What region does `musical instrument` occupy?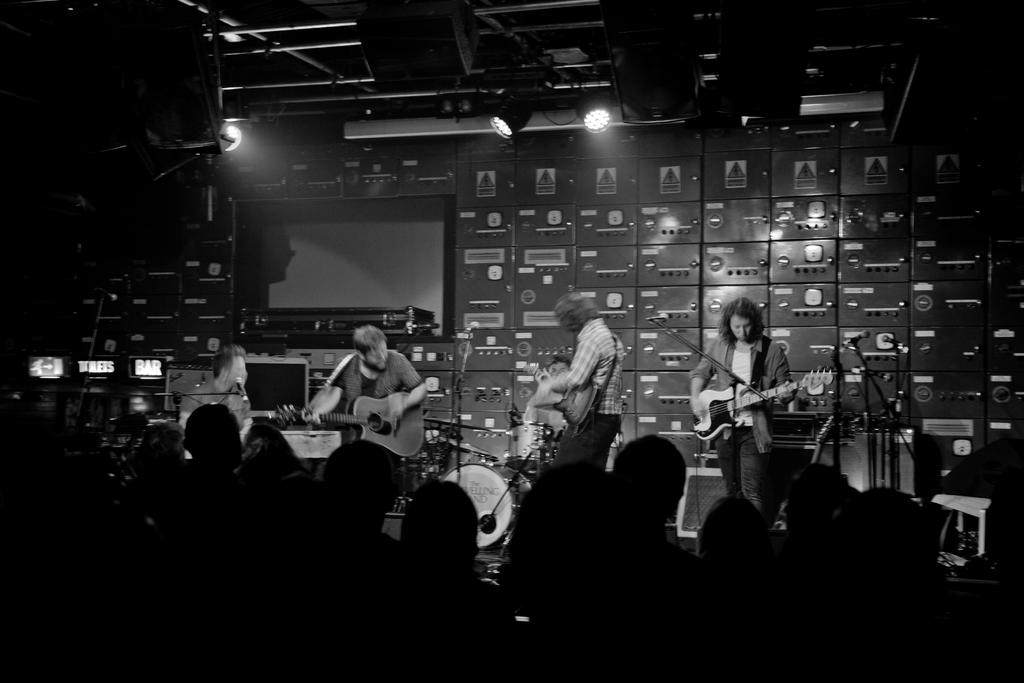
{"left": 433, "top": 449, "right": 534, "bottom": 549}.
